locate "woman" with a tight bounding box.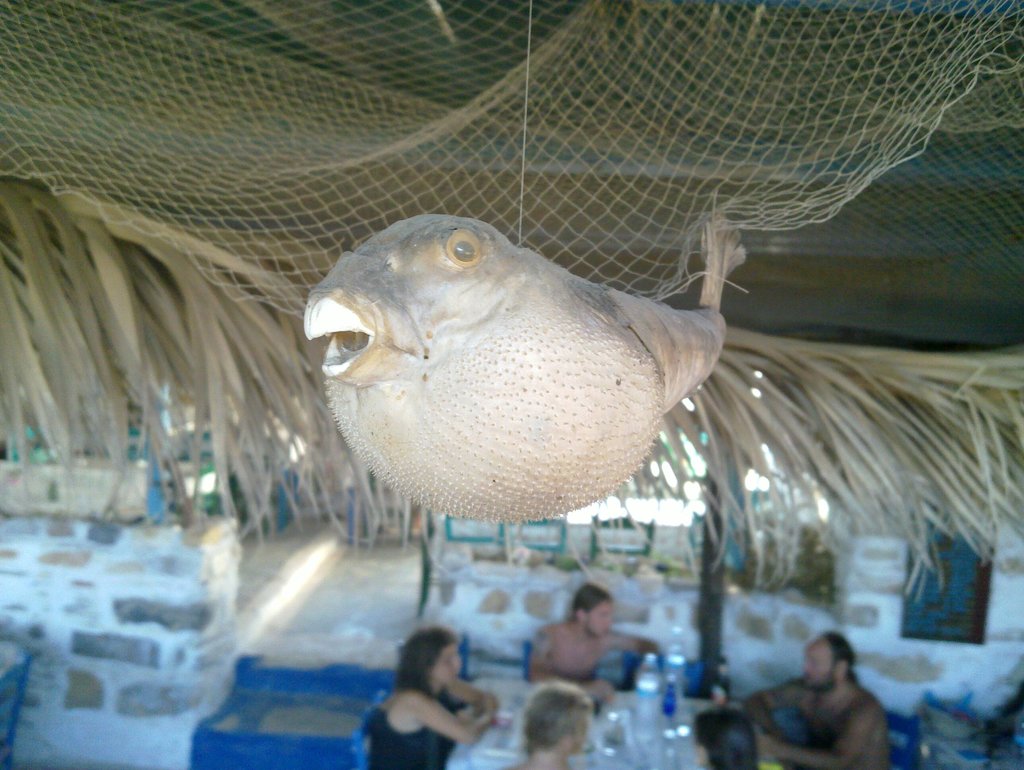
box(689, 707, 757, 769).
